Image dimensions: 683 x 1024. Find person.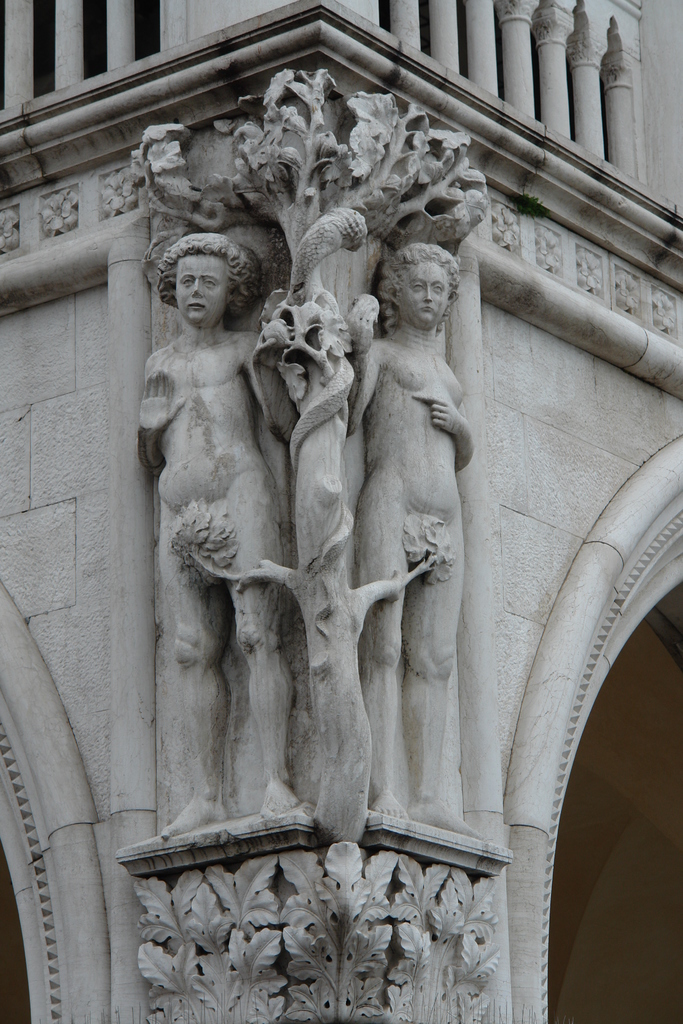
[370,257,475,815].
